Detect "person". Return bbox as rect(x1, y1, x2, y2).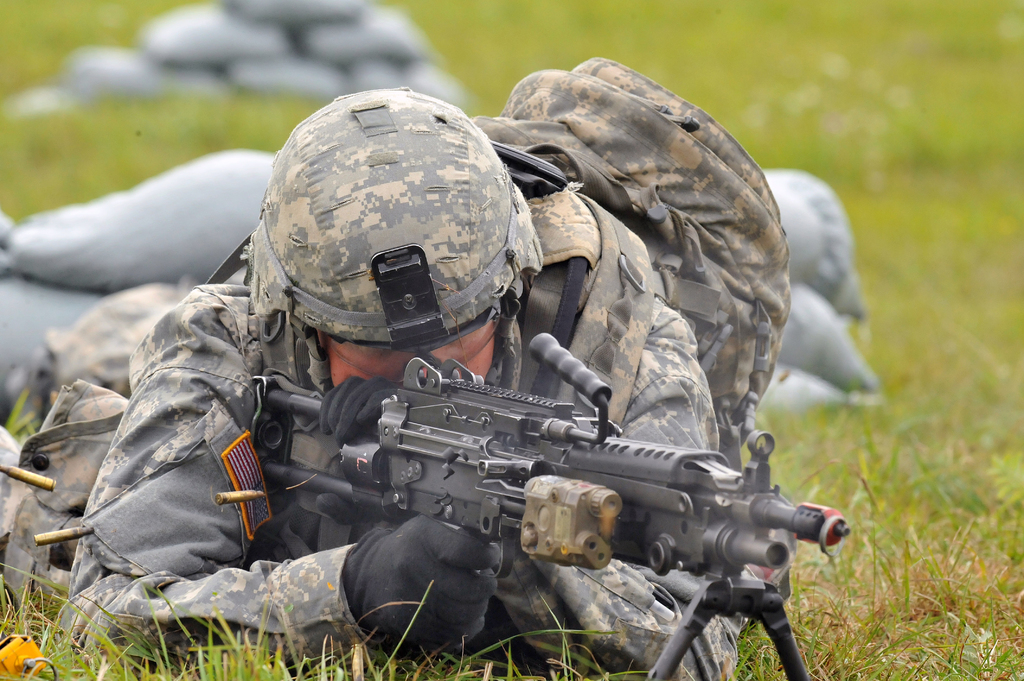
rect(0, 92, 782, 680).
